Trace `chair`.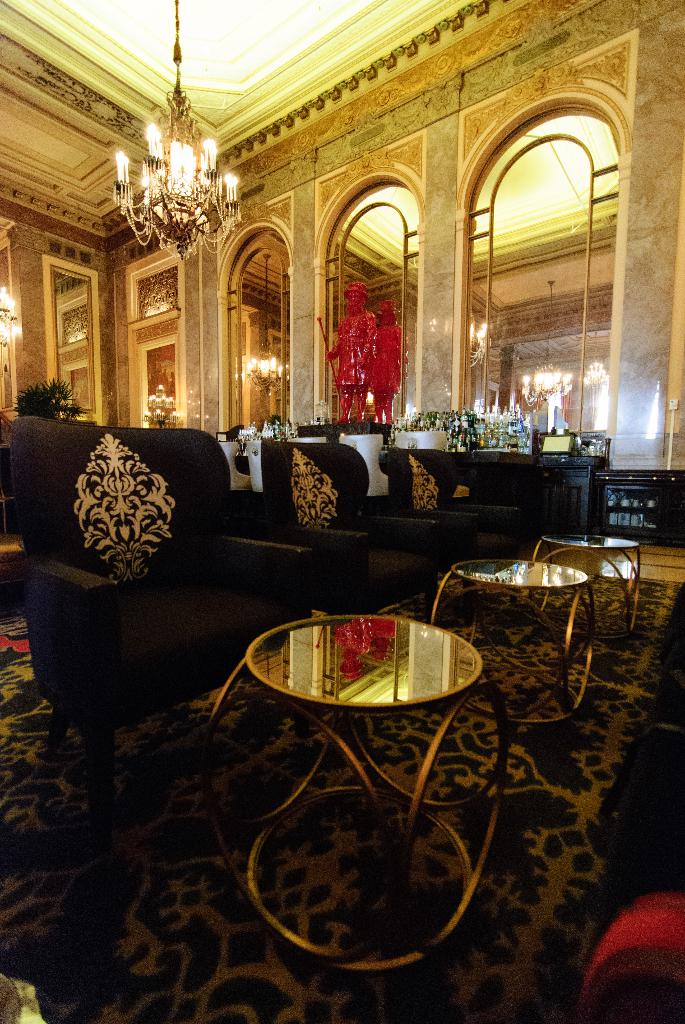
Traced to region(261, 436, 452, 620).
